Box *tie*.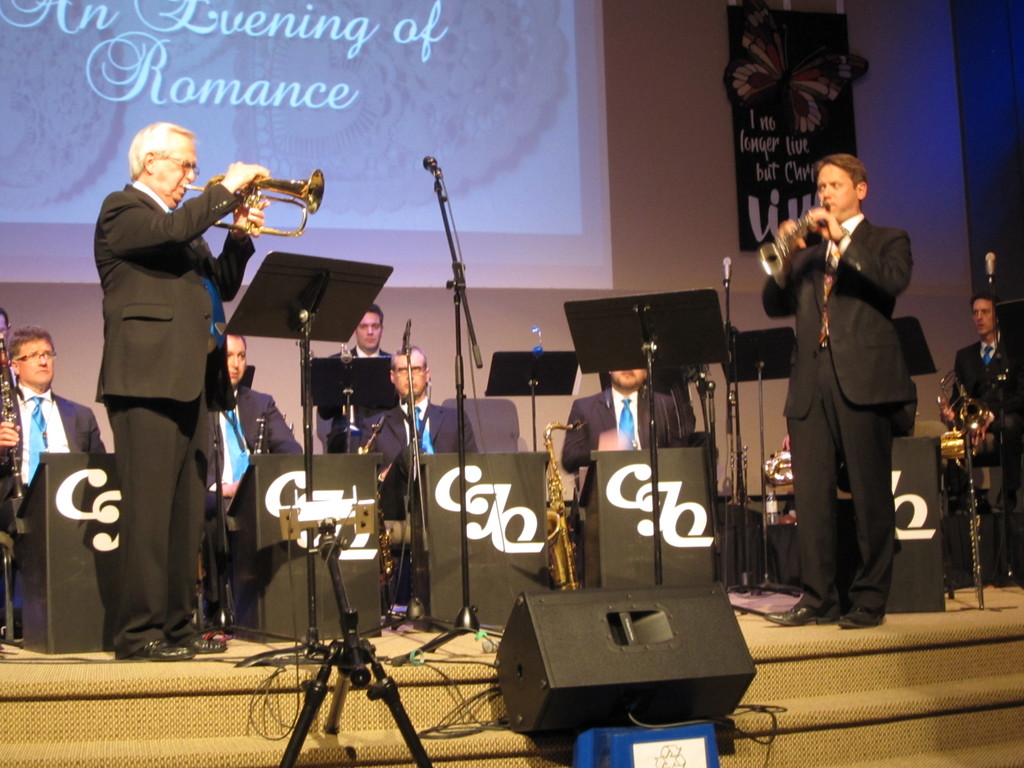
box=[413, 404, 436, 454].
